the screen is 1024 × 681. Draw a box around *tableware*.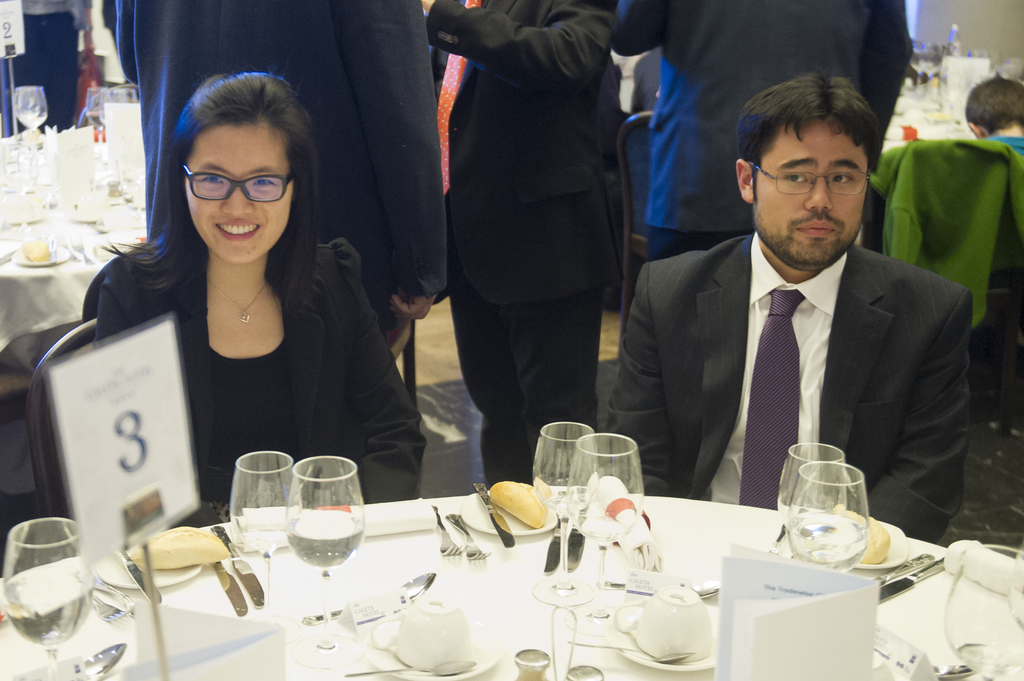
bbox=[541, 513, 566, 570].
